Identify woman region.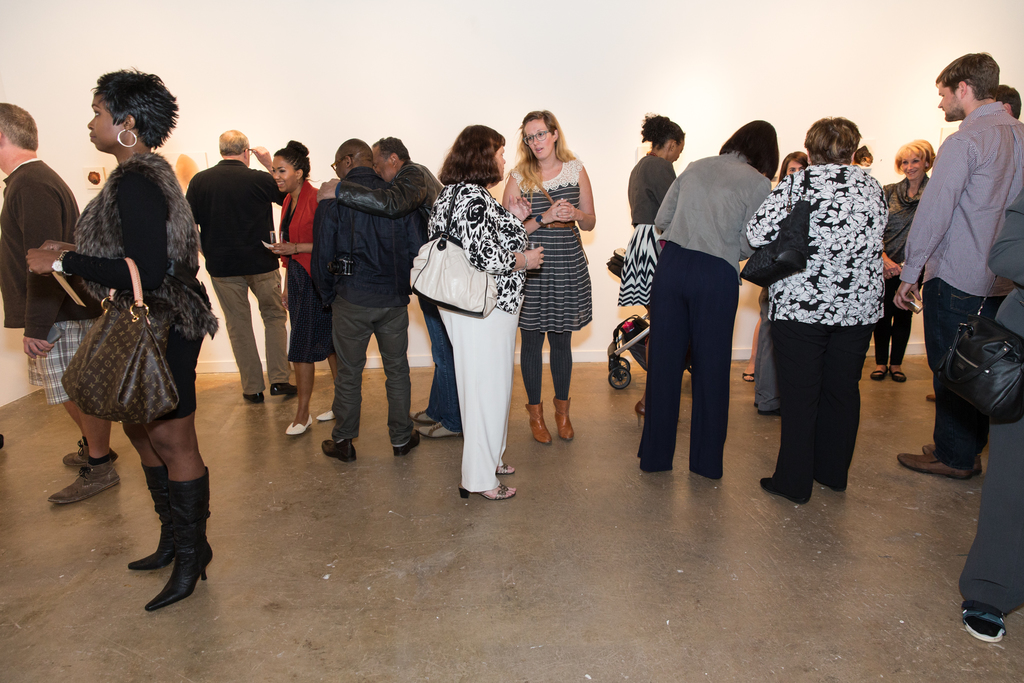
Region: bbox=(627, 113, 684, 411).
